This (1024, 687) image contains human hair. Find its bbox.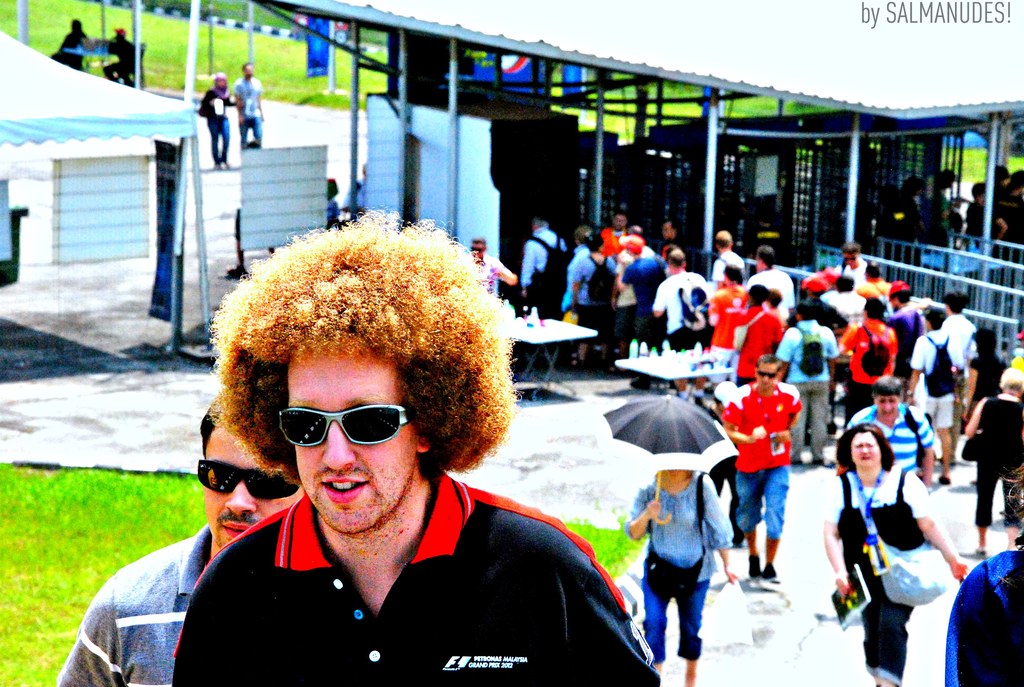
[715, 234, 729, 249].
